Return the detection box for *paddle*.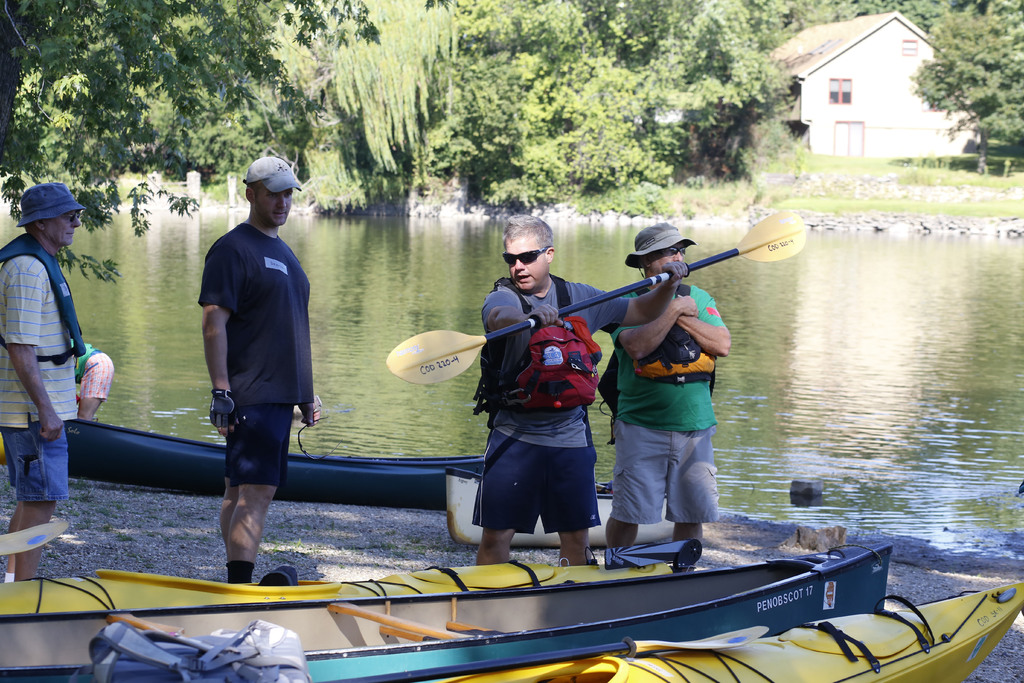
0/518/64/559.
